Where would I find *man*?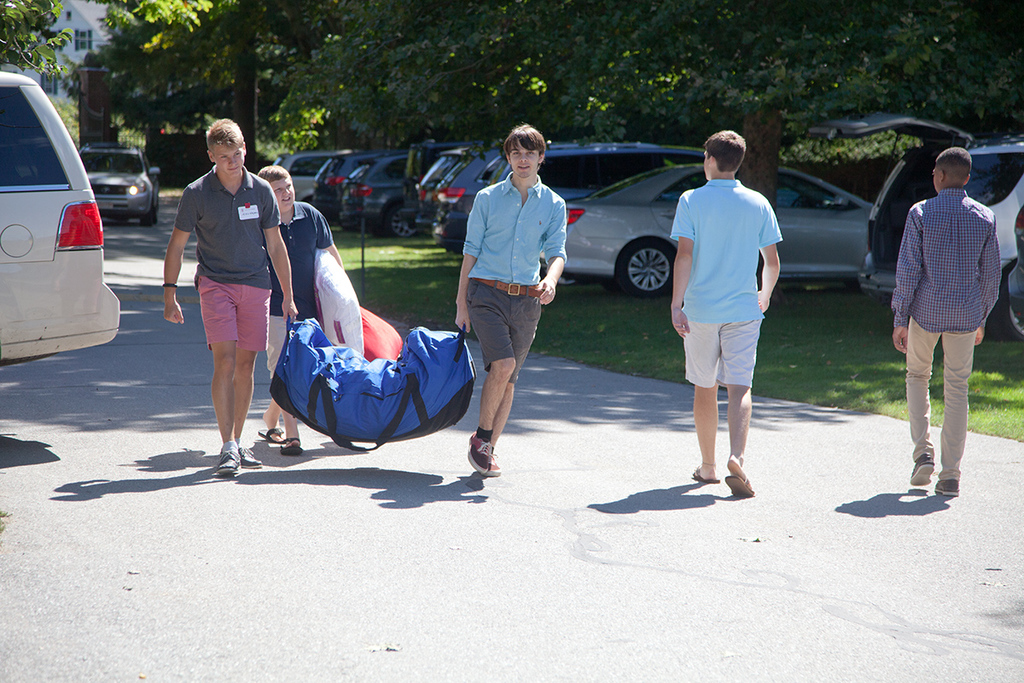
At (left=451, top=118, right=569, bottom=476).
